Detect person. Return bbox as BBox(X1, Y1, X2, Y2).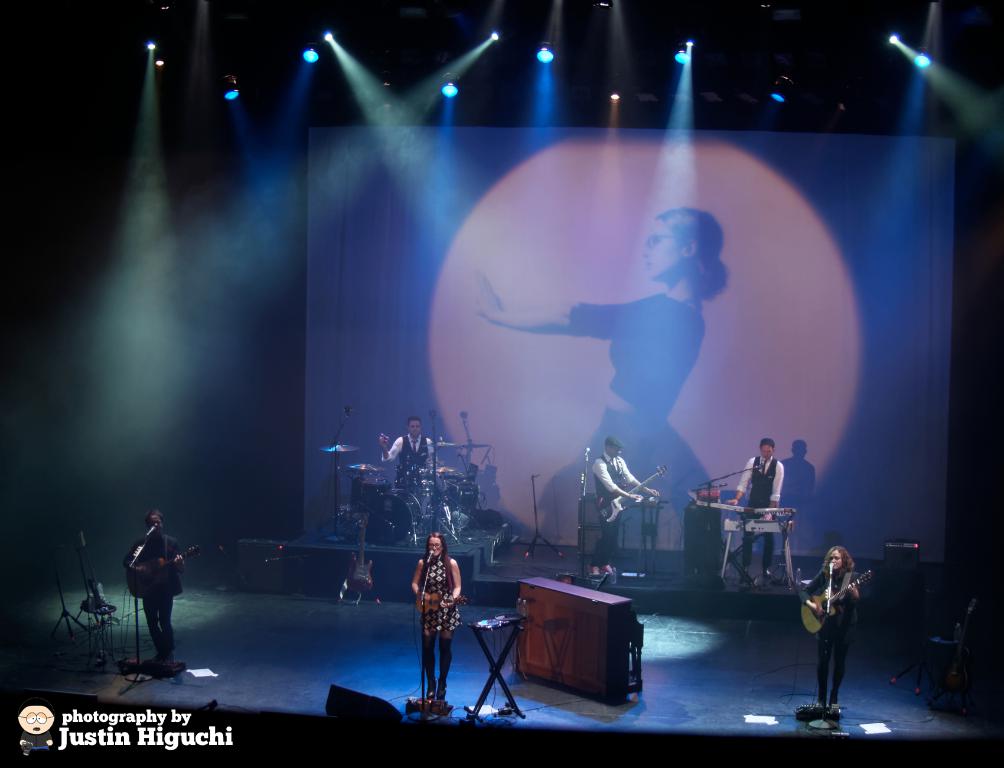
BBox(412, 528, 466, 705).
